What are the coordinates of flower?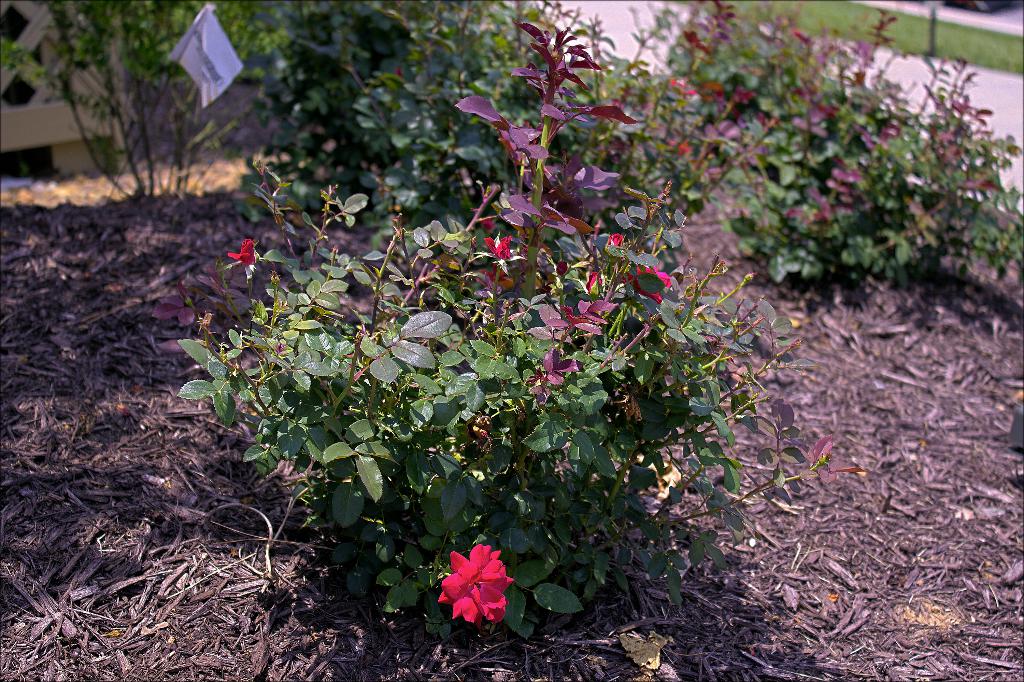
(left=477, top=216, right=497, bottom=235).
